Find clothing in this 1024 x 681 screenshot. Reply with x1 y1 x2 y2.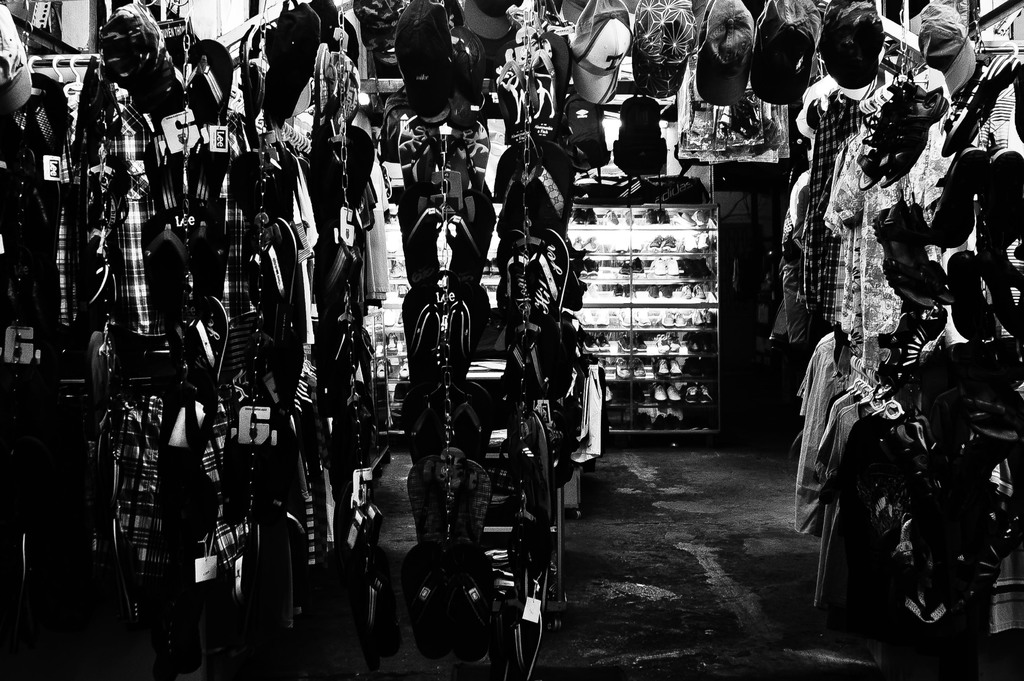
0 65 66 300.
